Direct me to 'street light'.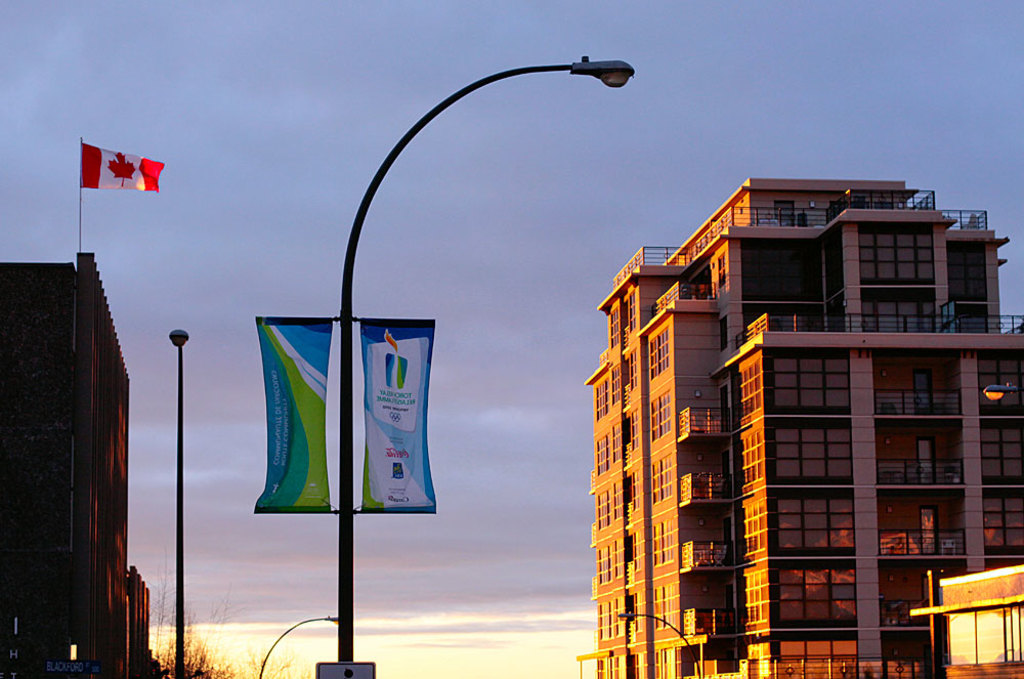
Direction: box(159, 323, 195, 676).
